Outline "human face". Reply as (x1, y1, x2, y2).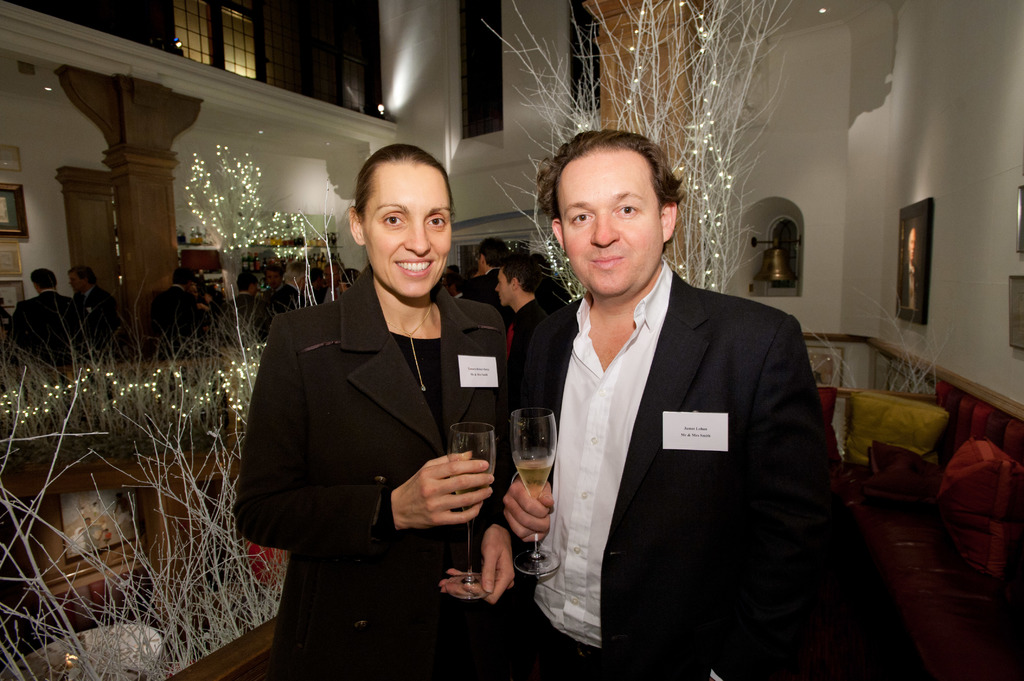
(558, 150, 663, 298).
